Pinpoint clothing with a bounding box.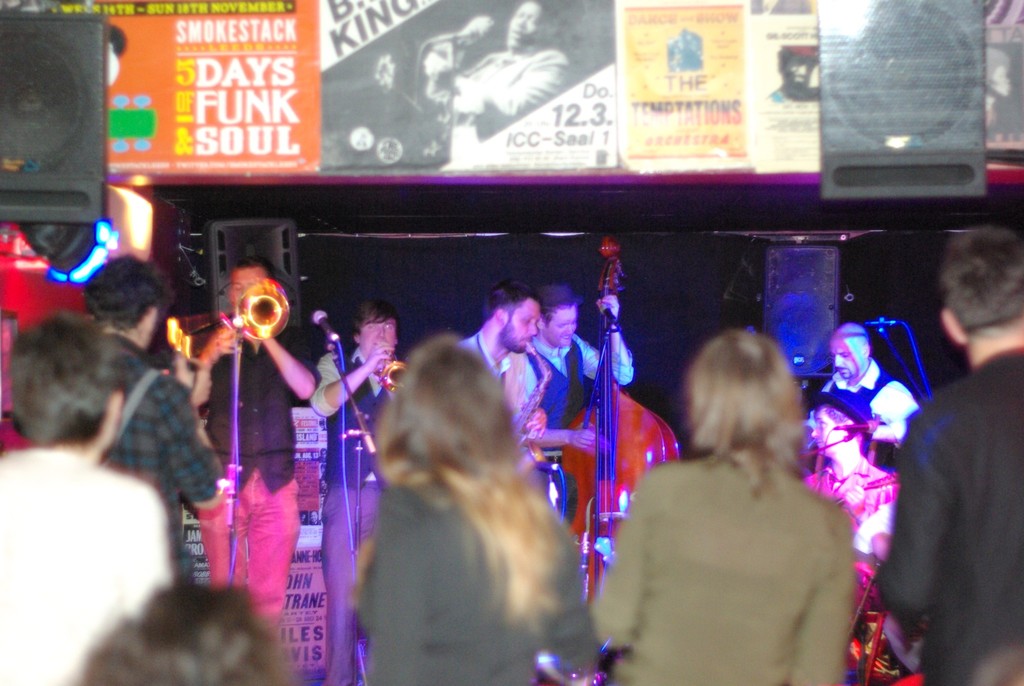
98/325/220/572.
